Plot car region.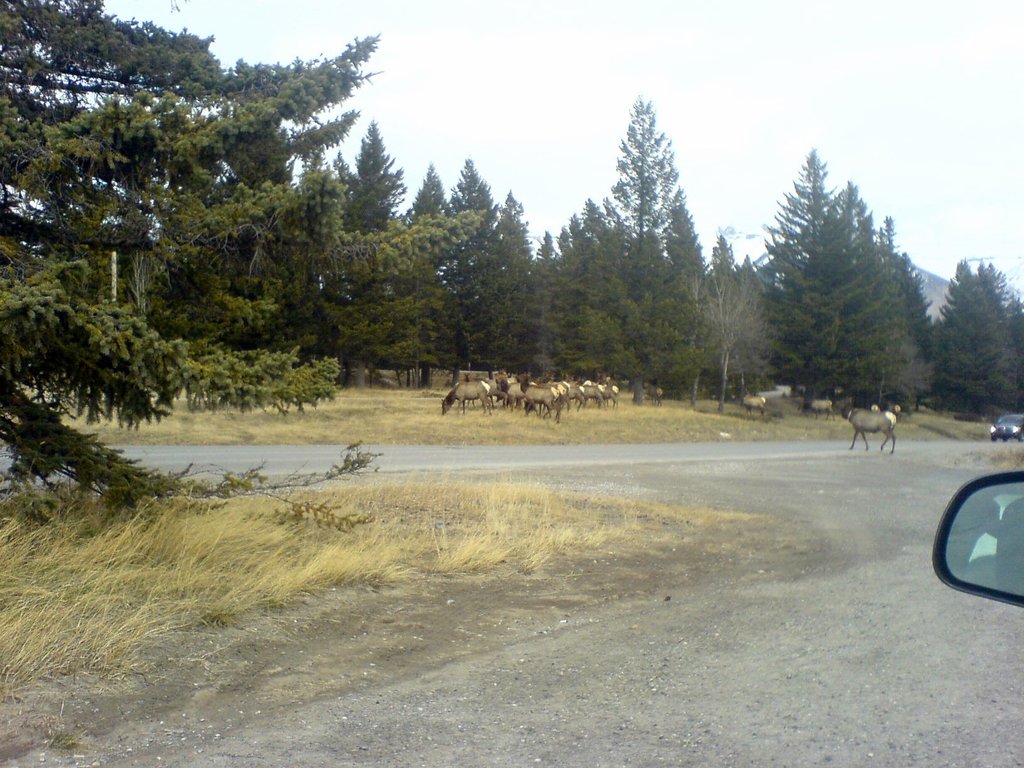
Plotted at [left=986, top=412, right=1023, bottom=444].
